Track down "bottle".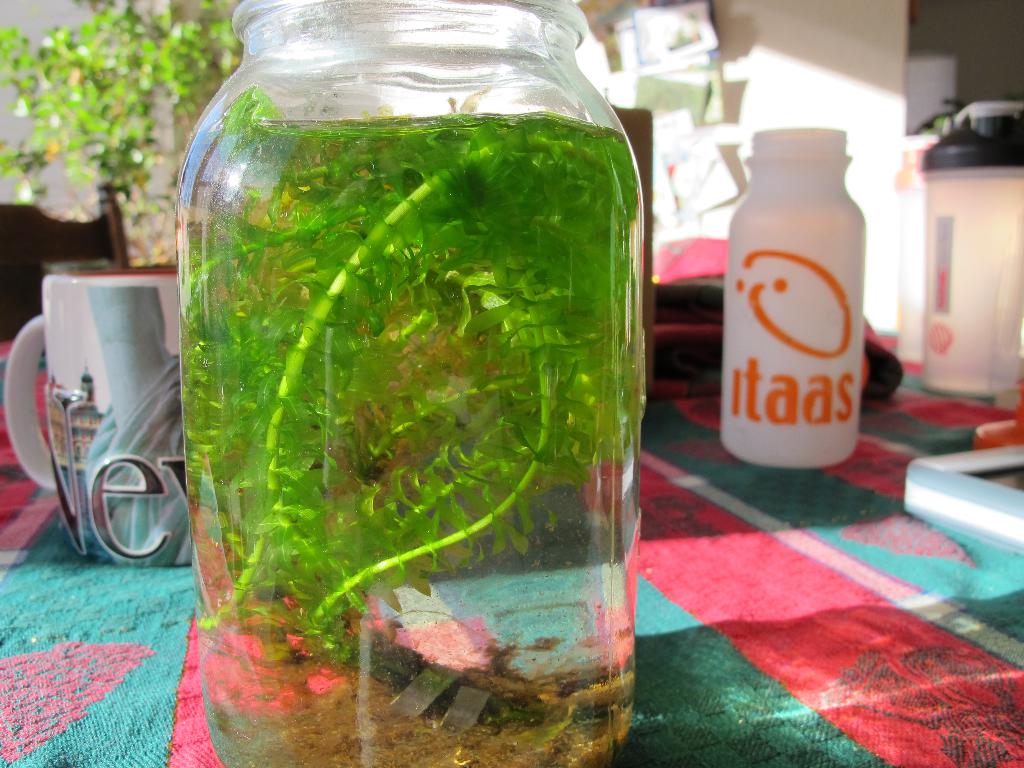
Tracked to 700,136,877,495.
